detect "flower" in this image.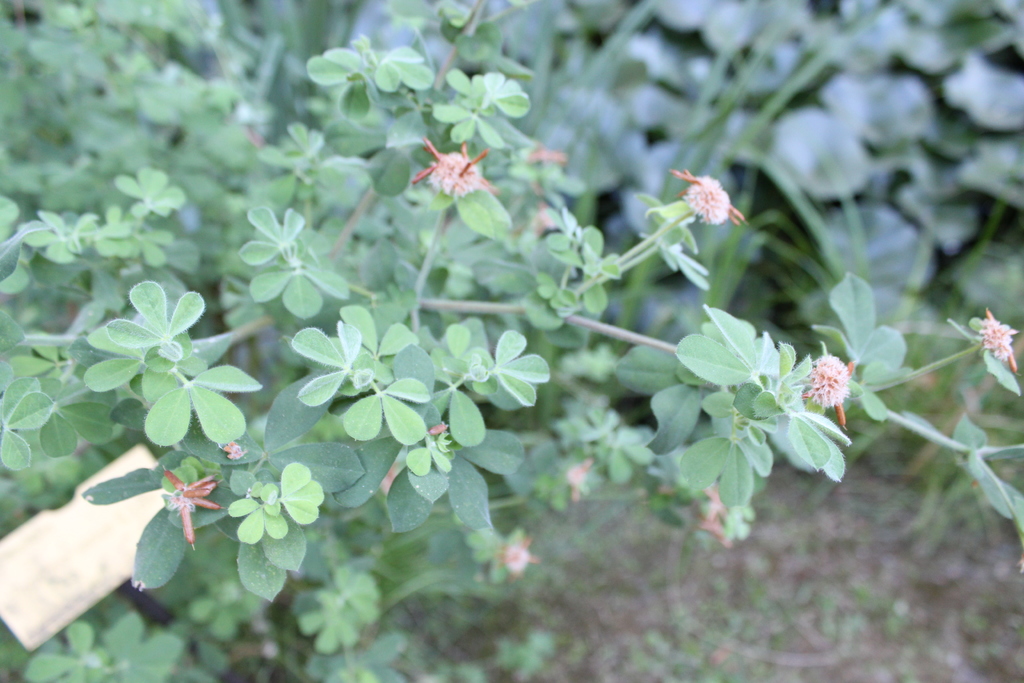
Detection: pyautogui.locateOnScreen(971, 308, 1018, 363).
